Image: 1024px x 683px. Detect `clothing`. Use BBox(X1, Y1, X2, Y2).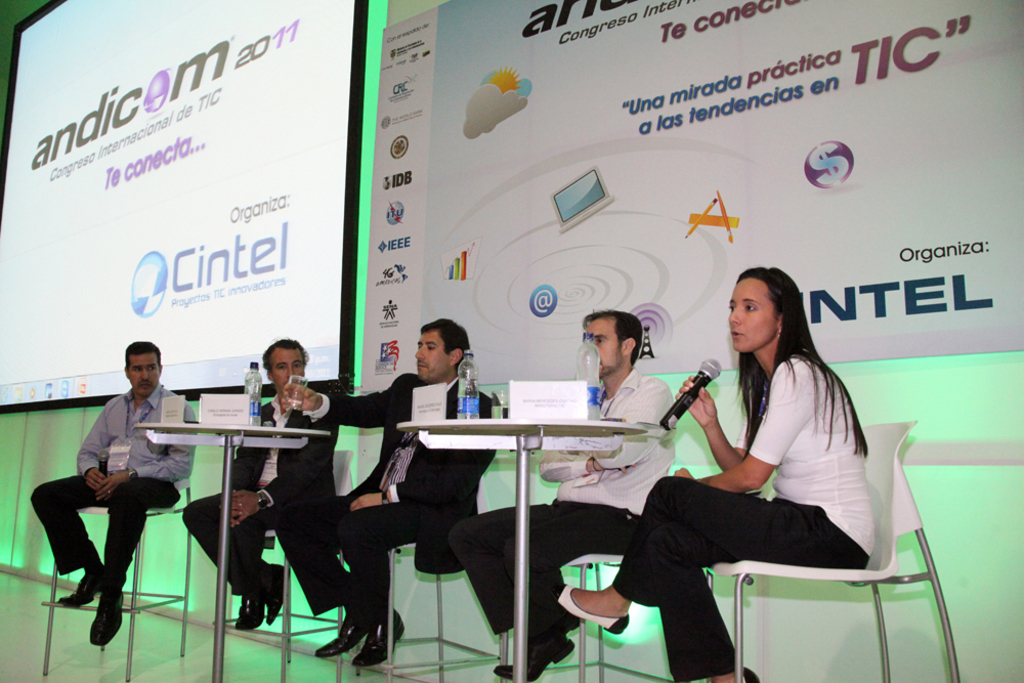
BBox(449, 367, 673, 641).
